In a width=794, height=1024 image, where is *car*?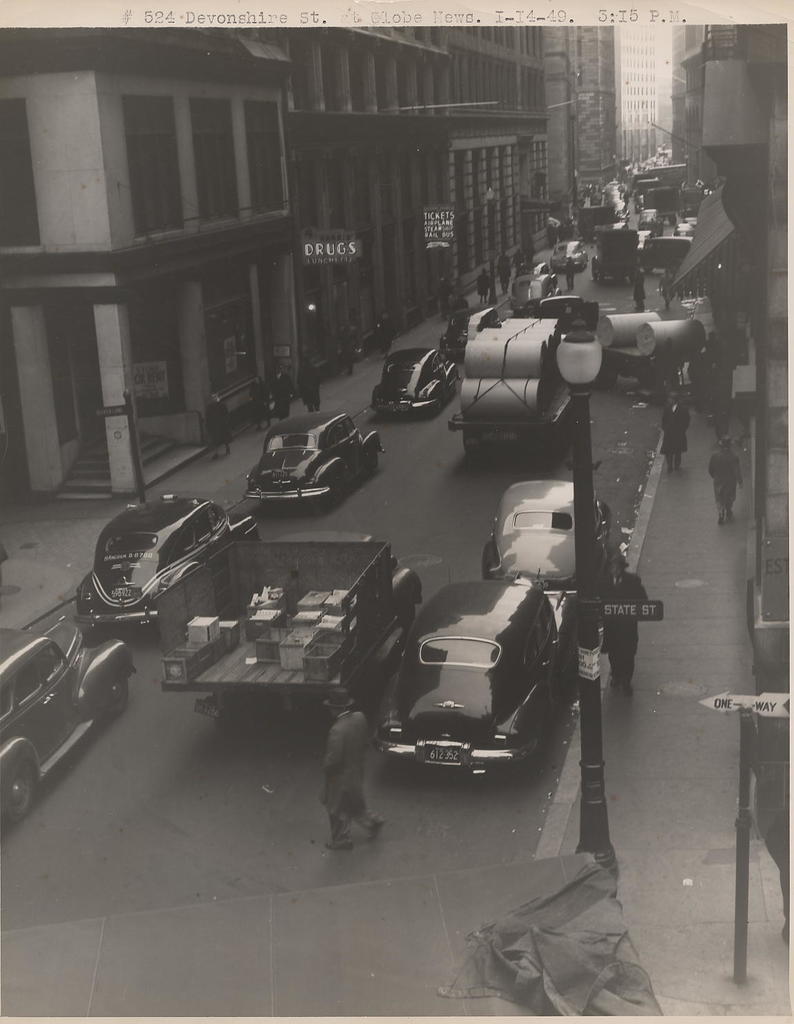
rect(636, 205, 662, 239).
